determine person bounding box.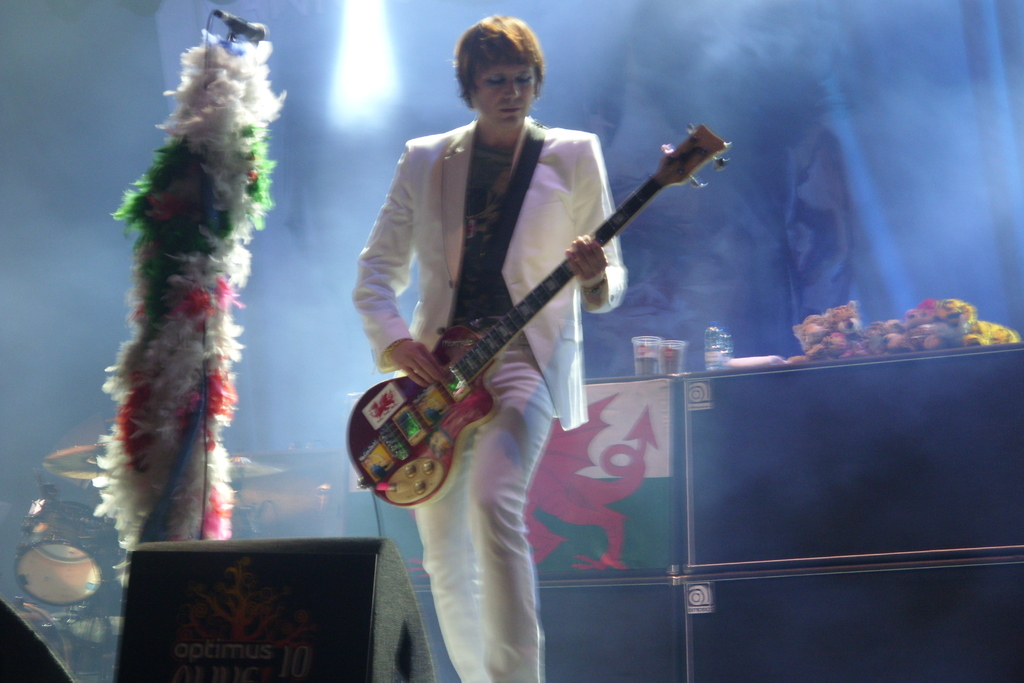
Determined: (x1=348, y1=24, x2=624, y2=682).
